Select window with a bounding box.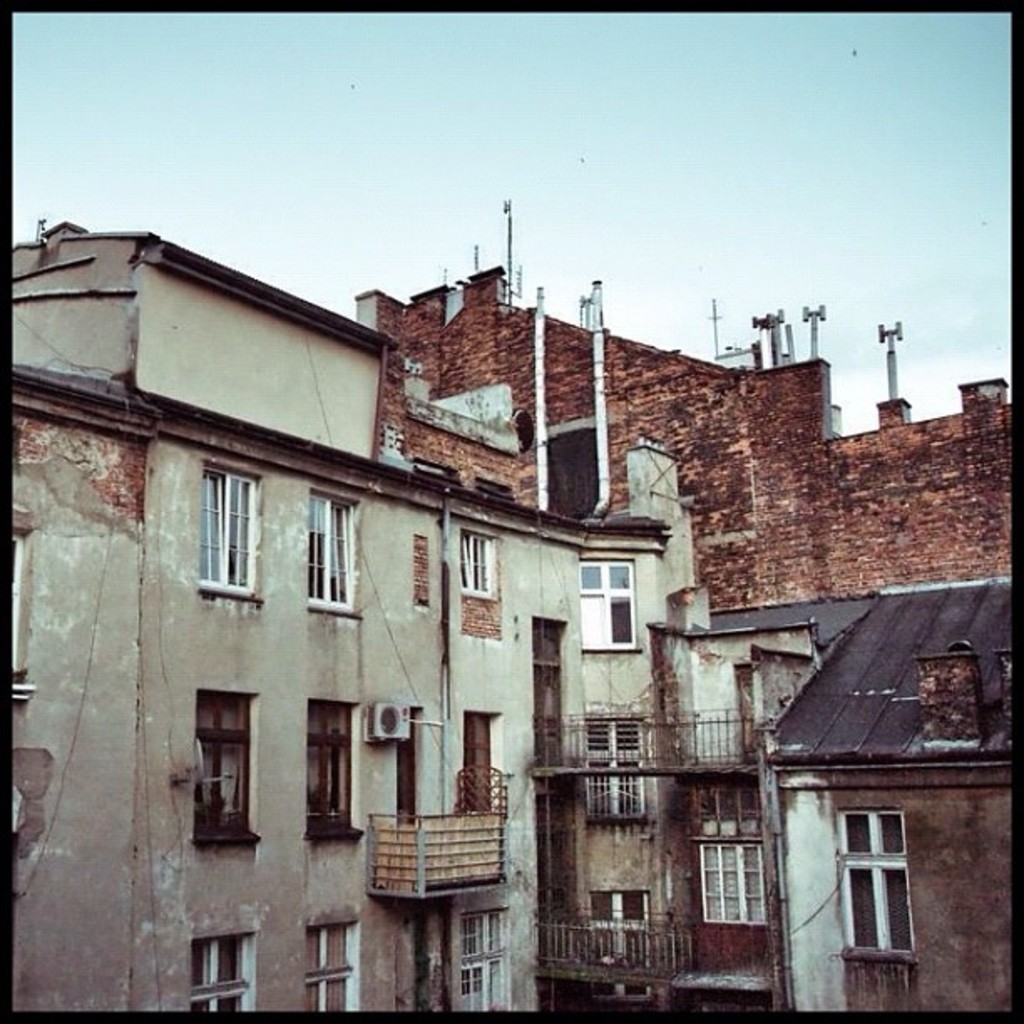
[left=196, top=465, right=261, bottom=607].
